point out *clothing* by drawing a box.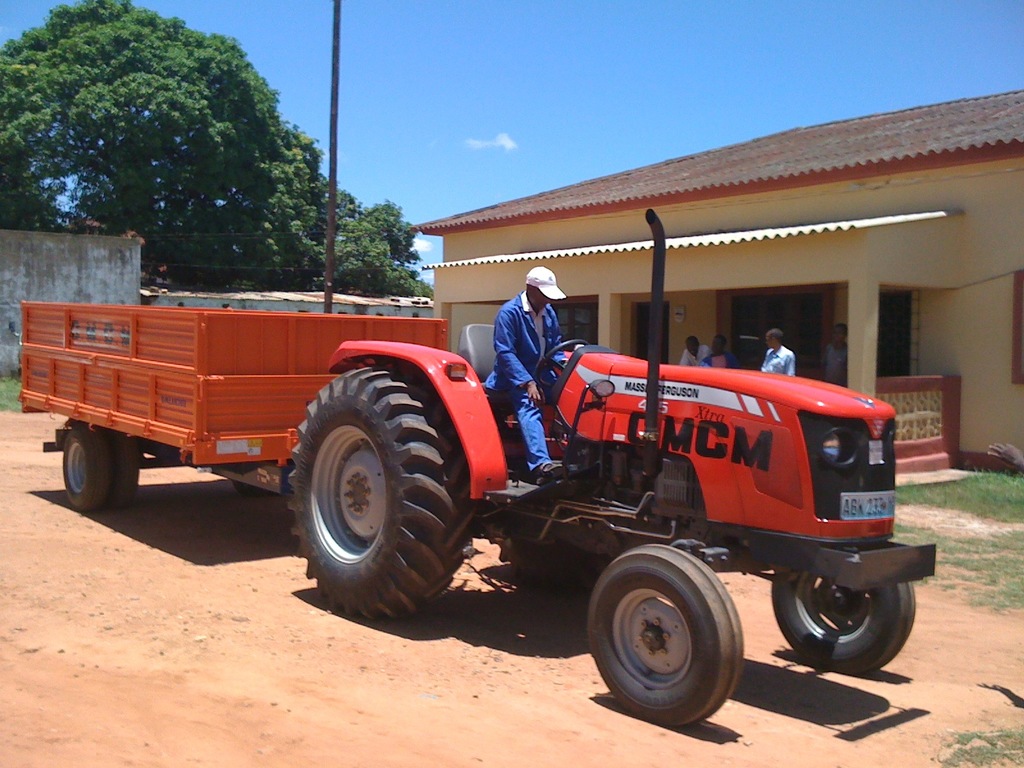
{"left": 757, "top": 346, "right": 801, "bottom": 375}.
